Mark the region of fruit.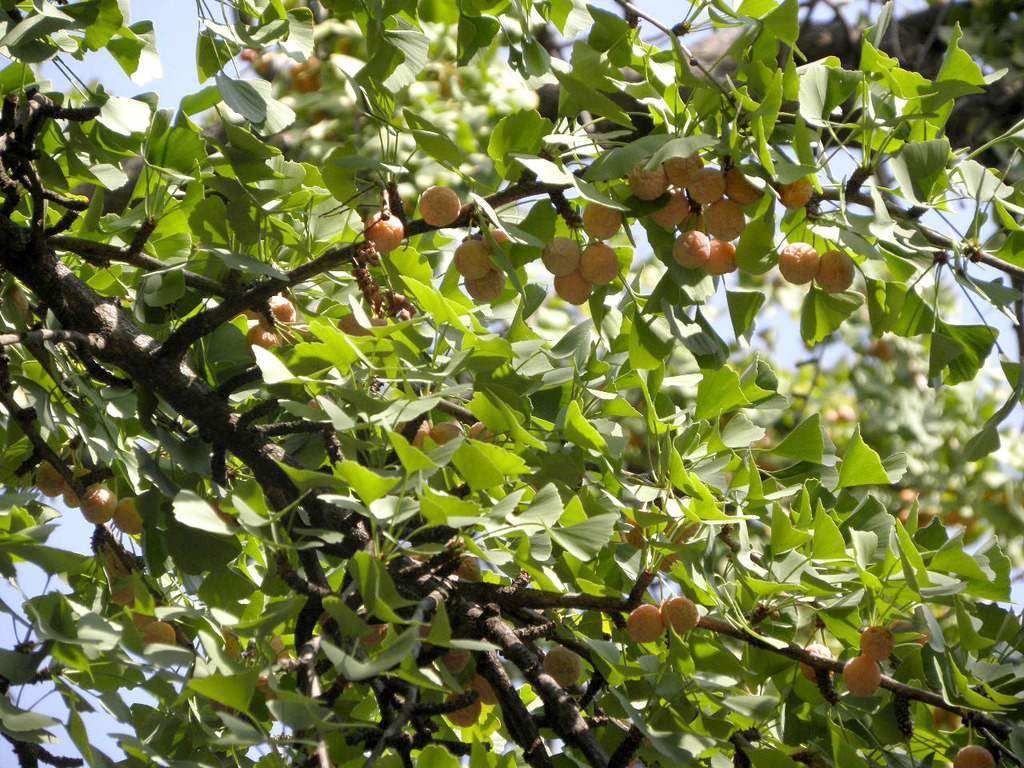
Region: BBox(930, 702, 962, 742).
